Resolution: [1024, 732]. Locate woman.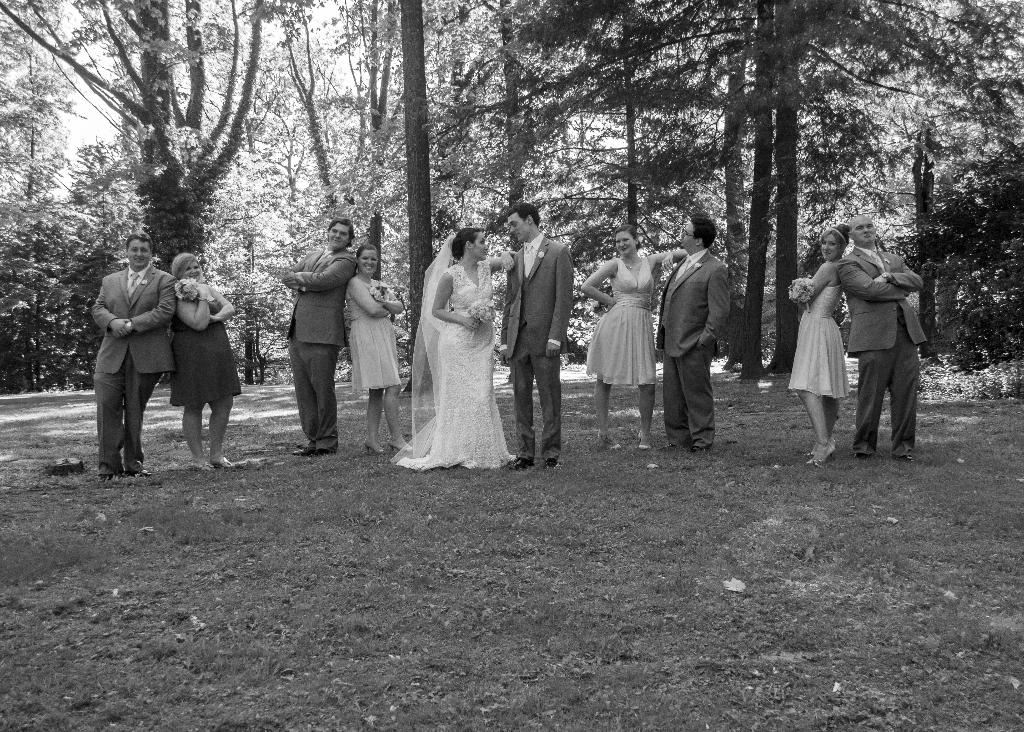
crop(582, 224, 687, 450).
